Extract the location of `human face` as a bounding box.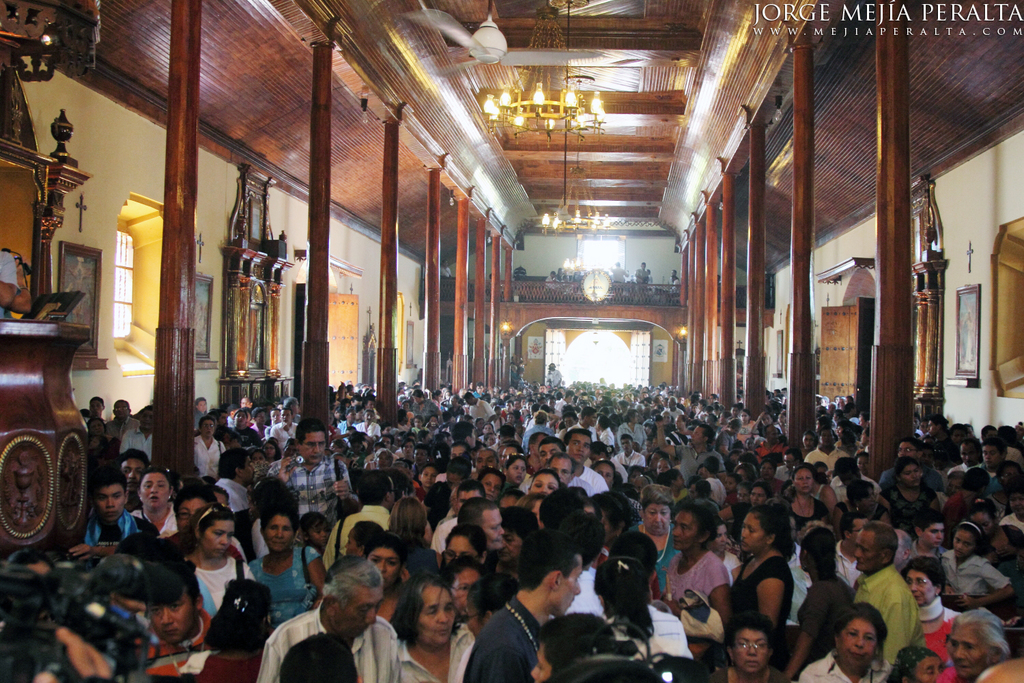
483/506/504/550.
